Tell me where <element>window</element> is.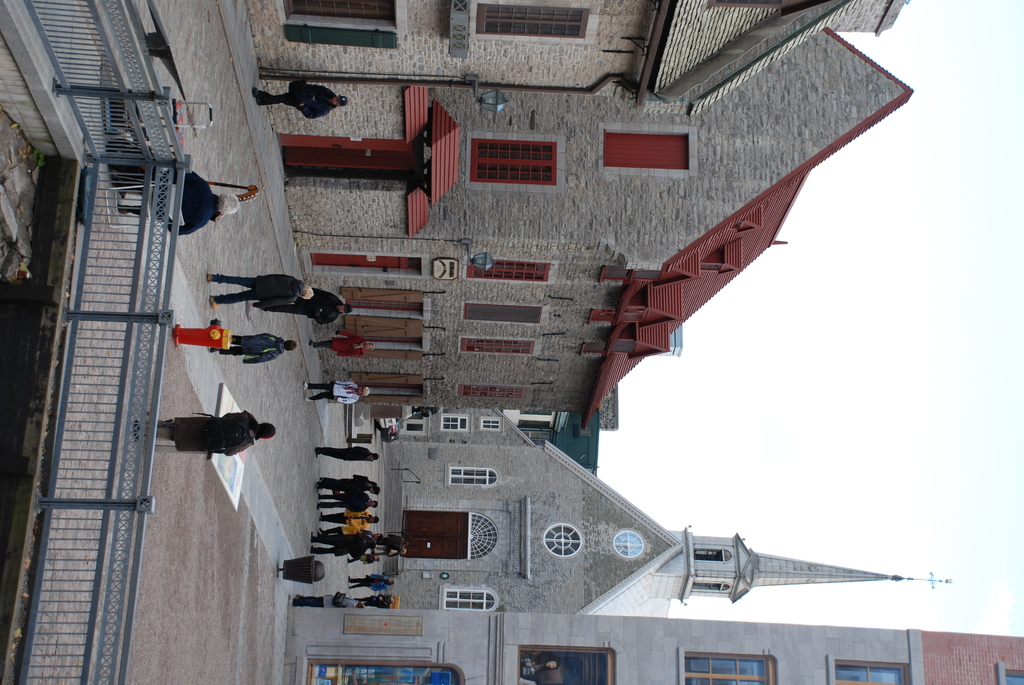
<element>window</element> is at [461, 308, 541, 322].
